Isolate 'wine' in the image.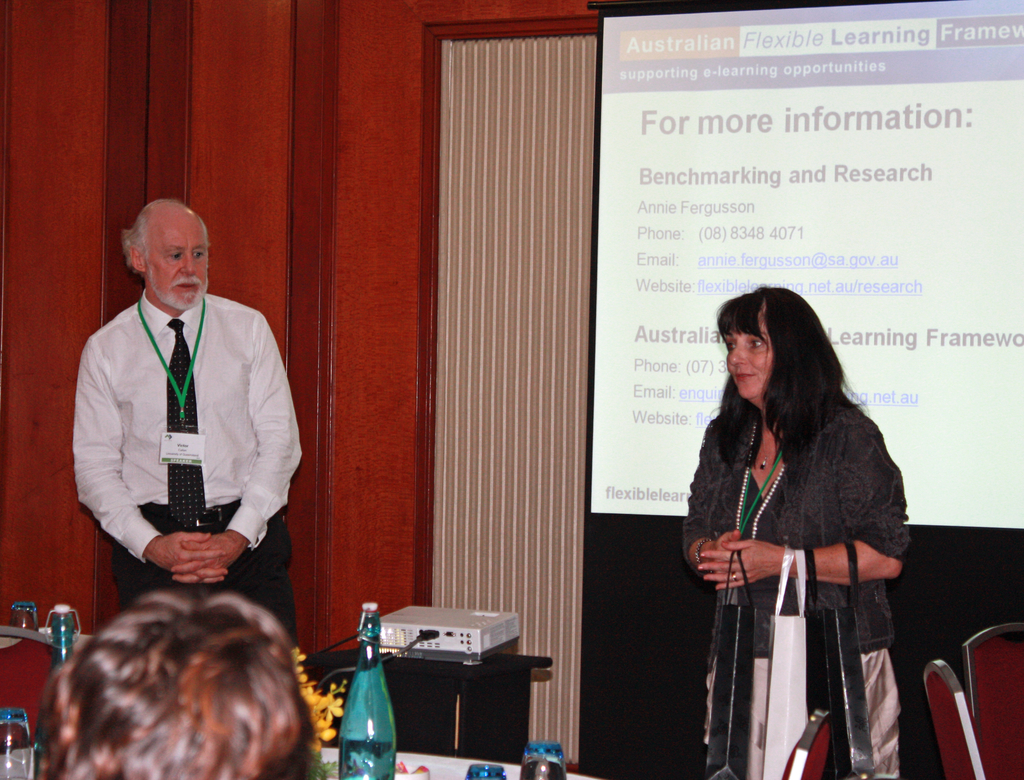
Isolated region: {"x1": 339, "y1": 602, "x2": 391, "y2": 779}.
